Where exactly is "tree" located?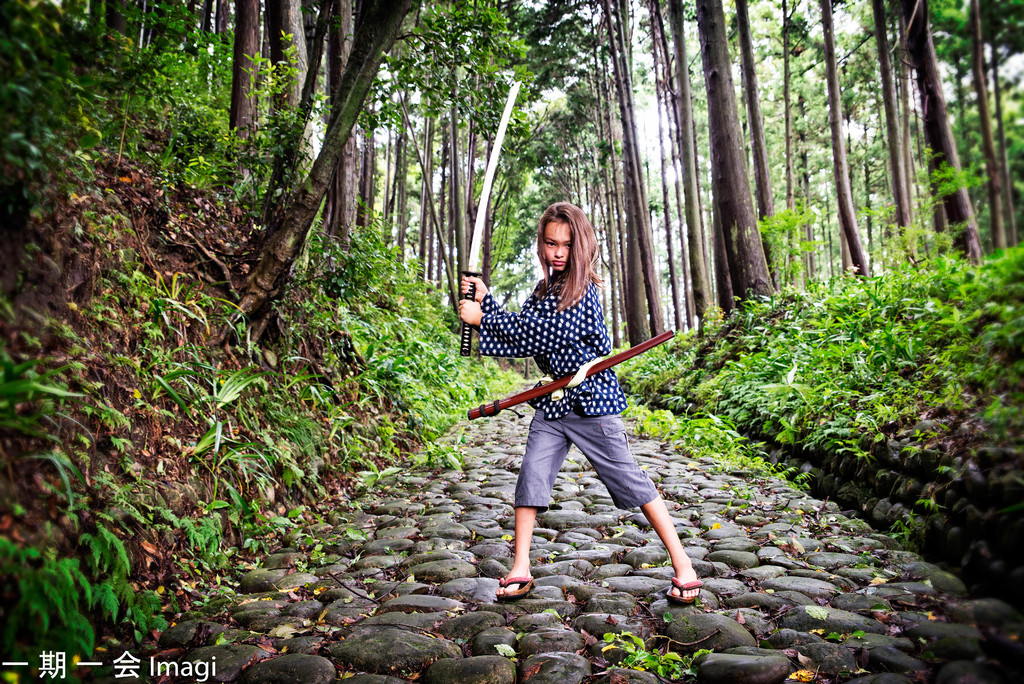
Its bounding box is 697 0 775 310.
